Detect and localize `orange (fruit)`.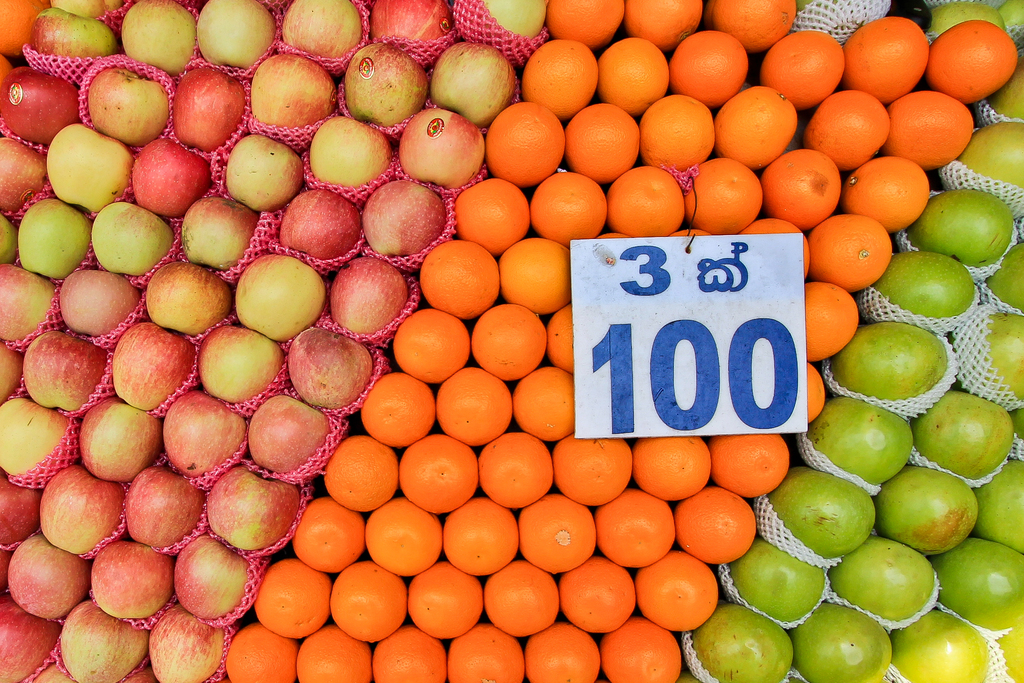
Localized at 889:91:980:171.
